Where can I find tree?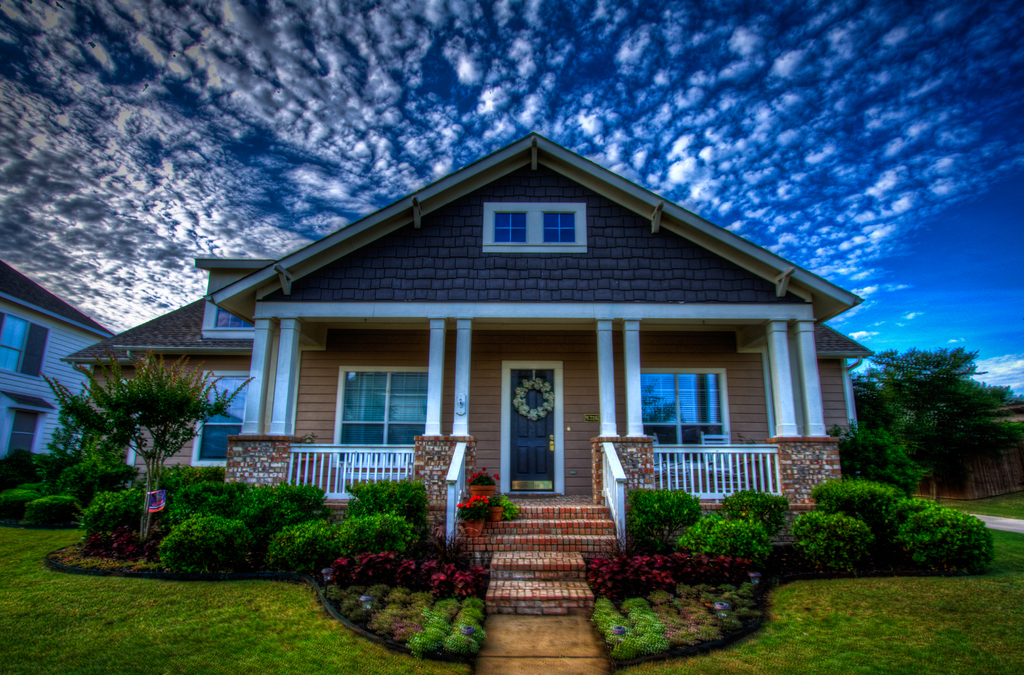
You can find it at Rect(33, 338, 256, 544).
